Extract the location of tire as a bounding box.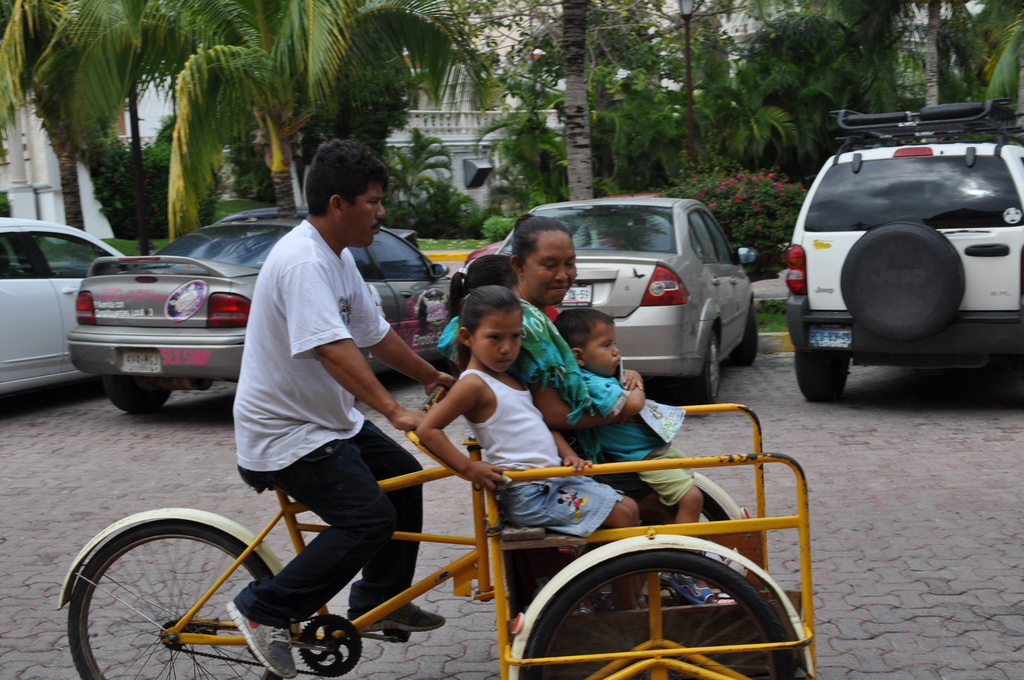
l=796, t=350, r=849, b=401.
